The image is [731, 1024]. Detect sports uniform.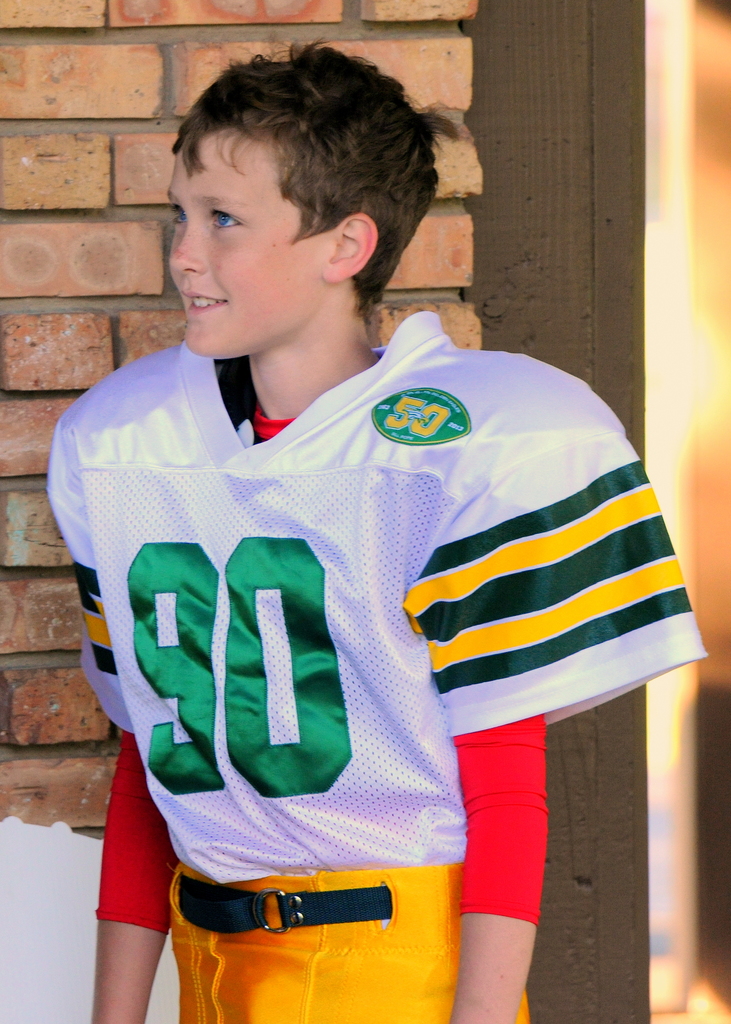
Detection: (45,311,707,1023).
